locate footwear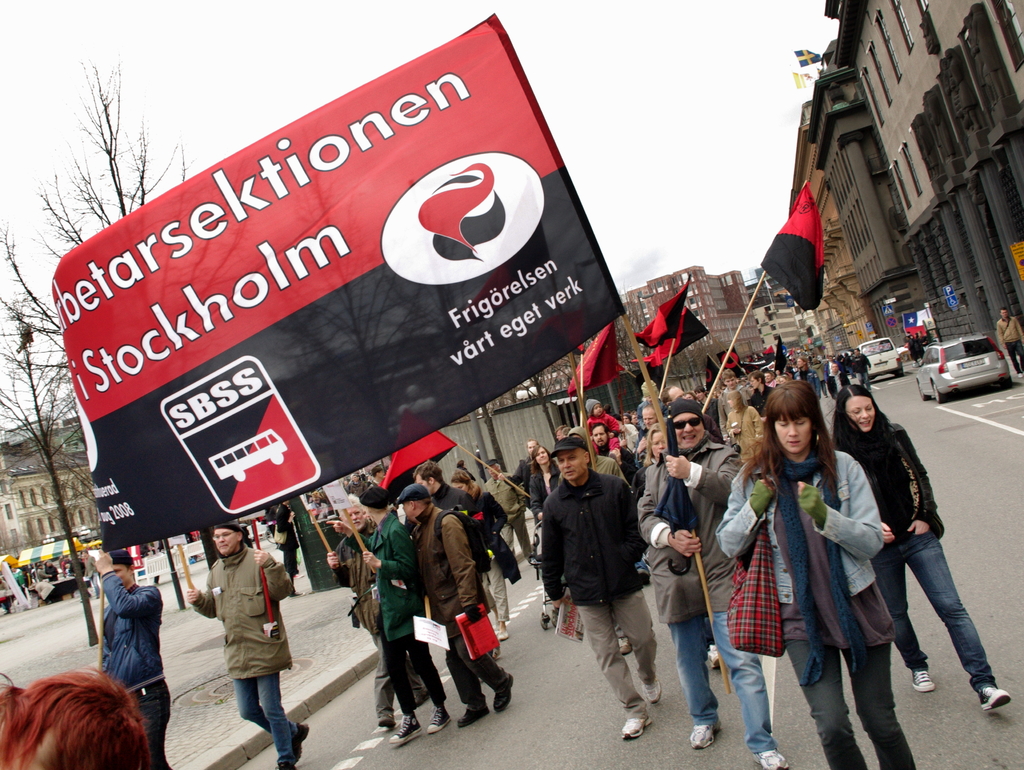
locate(620, 634, 634, 659)
